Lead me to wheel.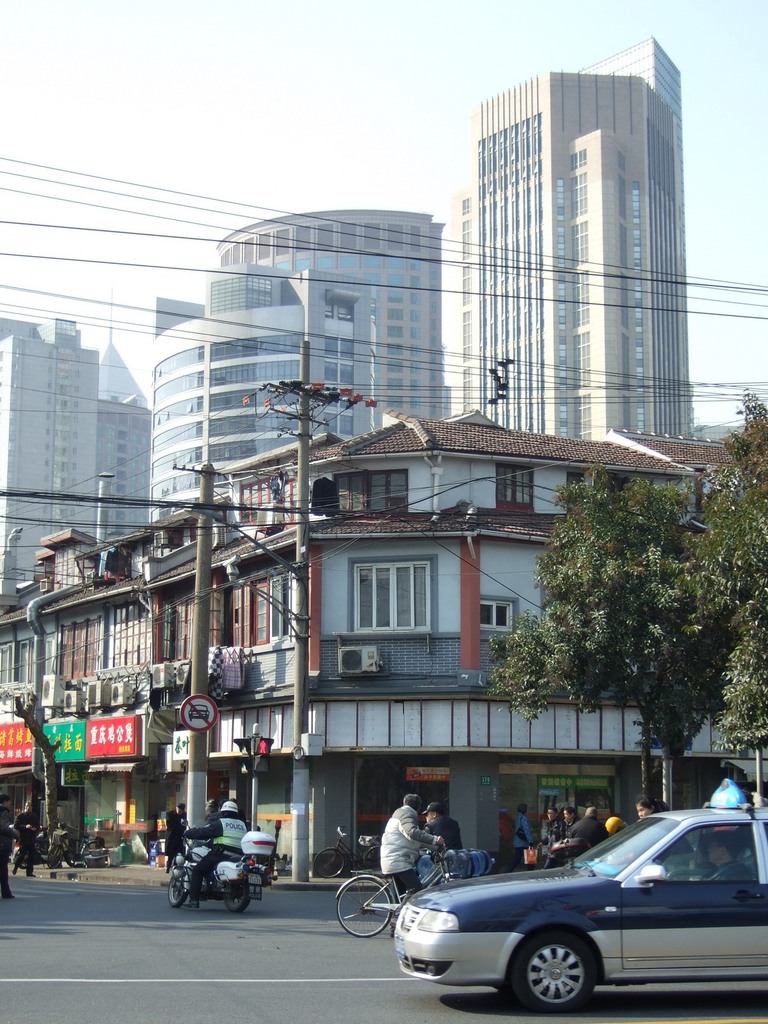
Lead to locate(338, 876, 392, 938).
